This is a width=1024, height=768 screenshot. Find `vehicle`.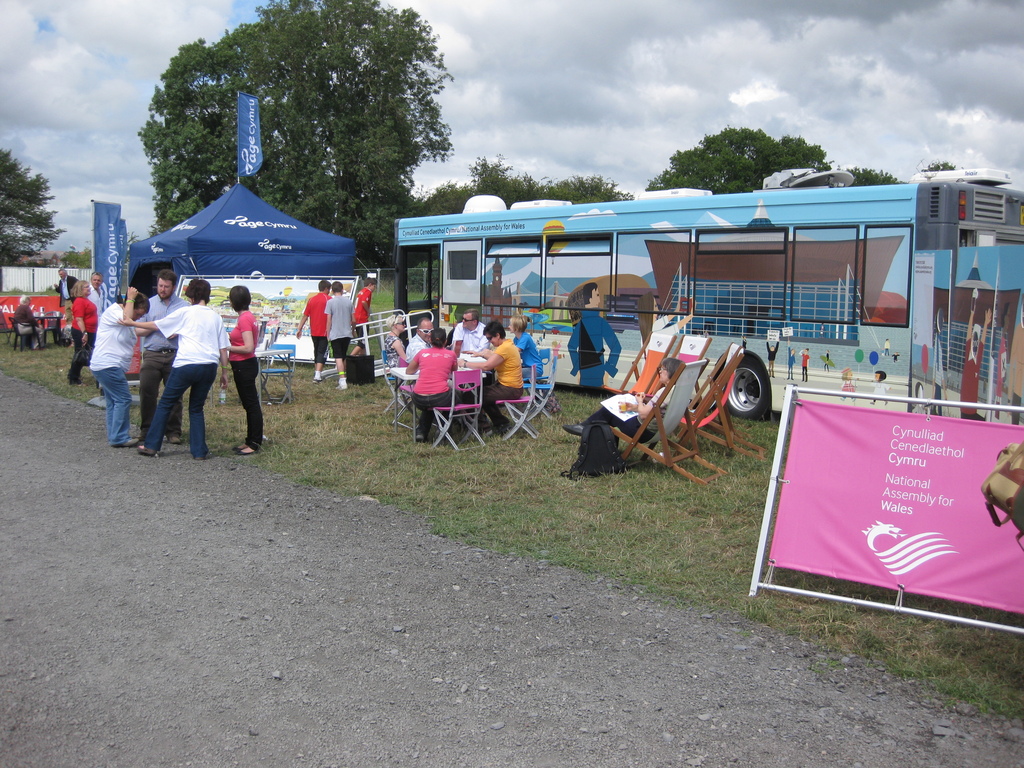
Bounding box: bbox=(395, 168, 1023, 422).
